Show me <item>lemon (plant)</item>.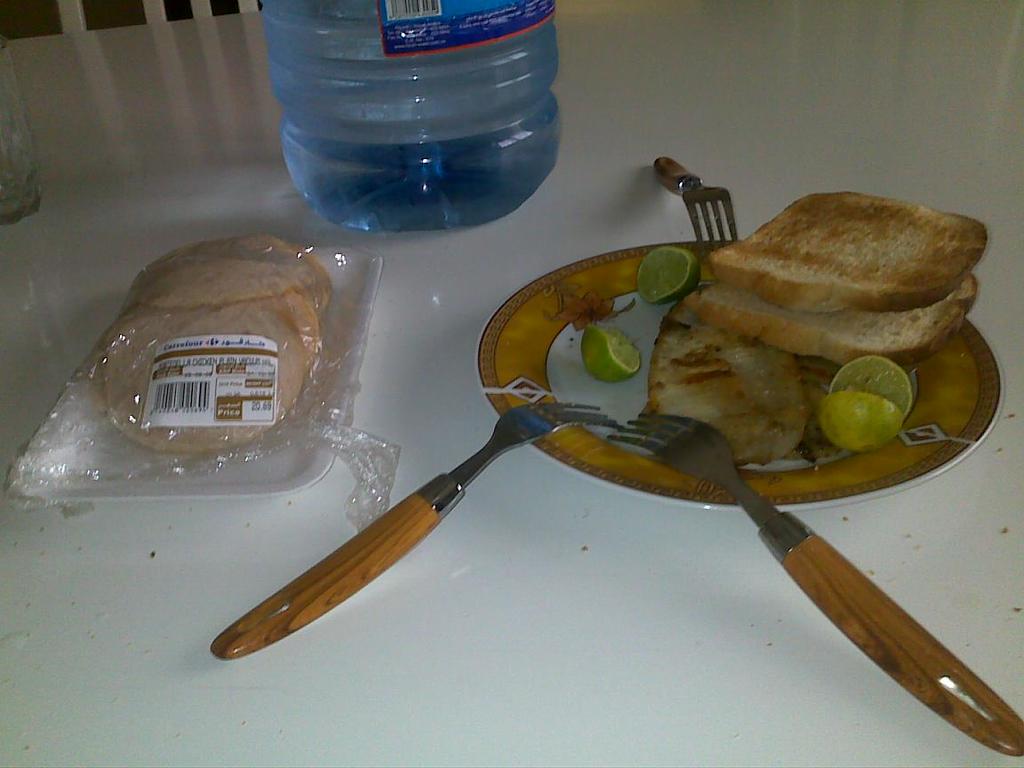
<item>lemon (plant)</item> is here: pyautogui.locateOnScreen(819, 355, 911, 447).
